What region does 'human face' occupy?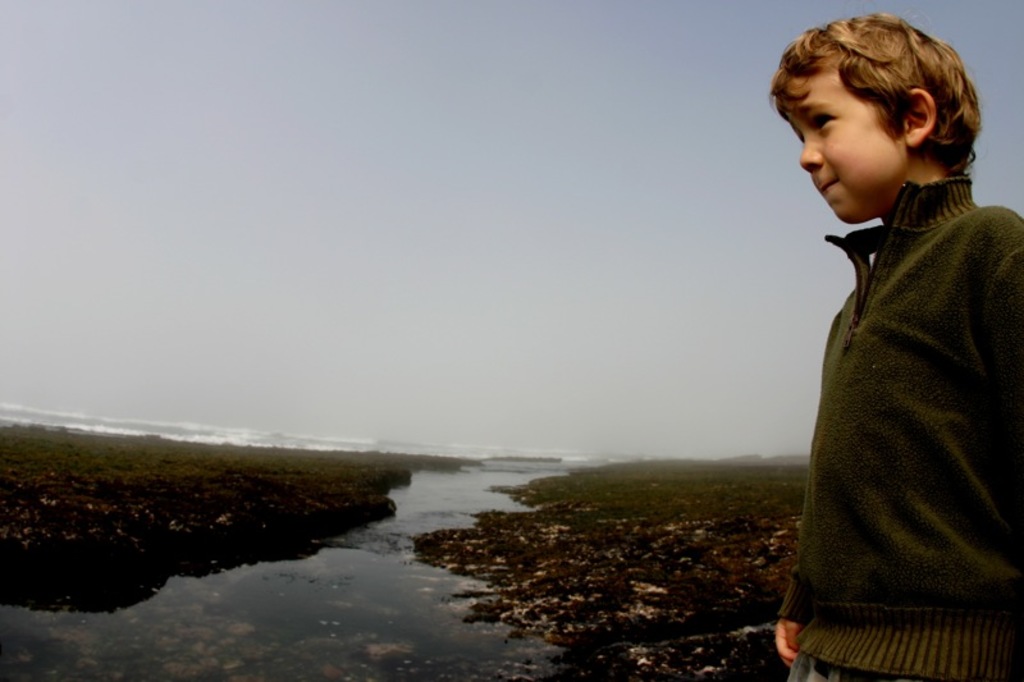
crop(777, 70, 915, 223).
